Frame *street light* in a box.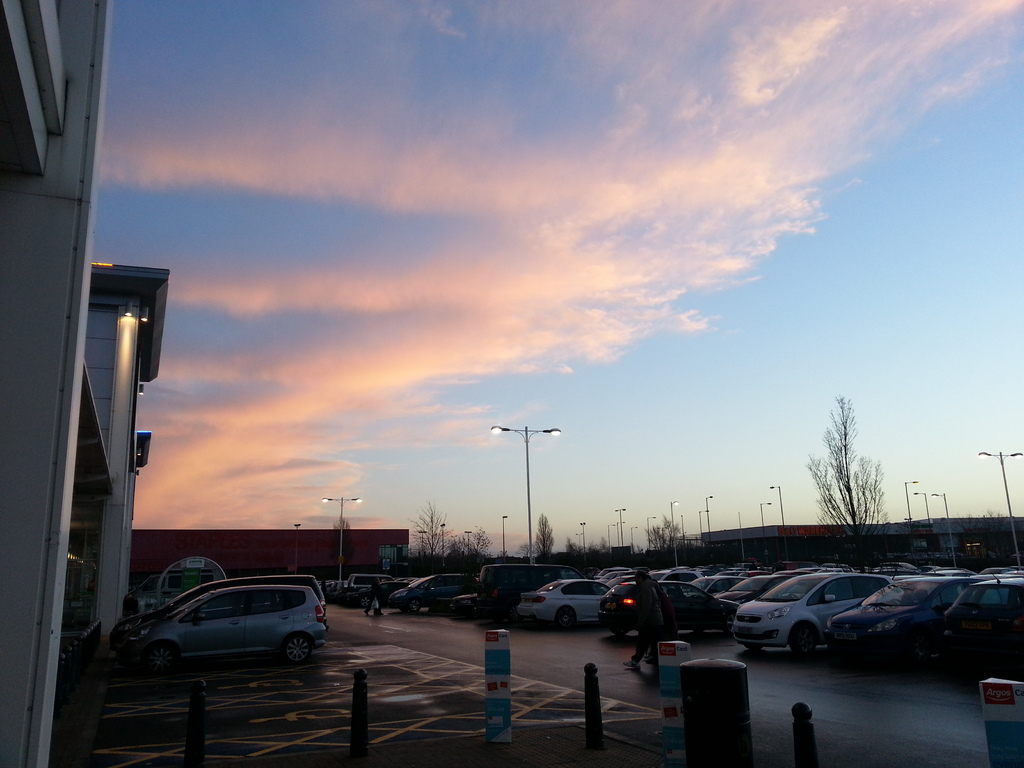
<region>439, 523, 445, 567</region>.
